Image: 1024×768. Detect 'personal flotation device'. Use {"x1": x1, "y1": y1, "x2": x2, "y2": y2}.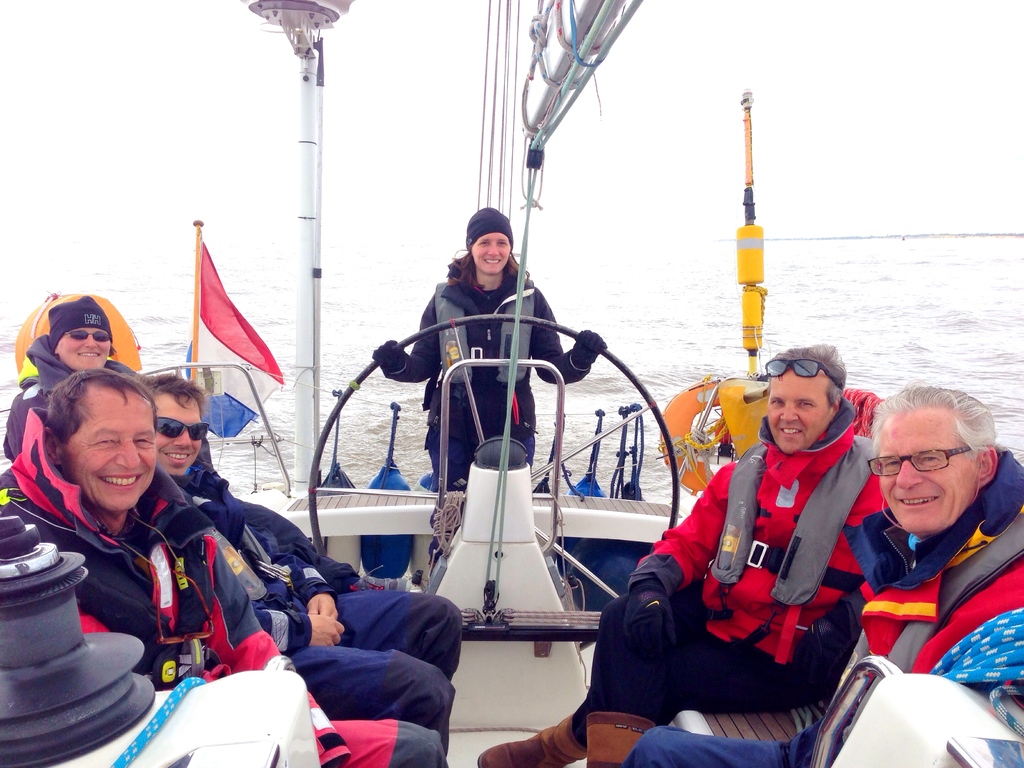
{"x1": 436, "y1": 276, "x2": 536, "y2": 386}.
